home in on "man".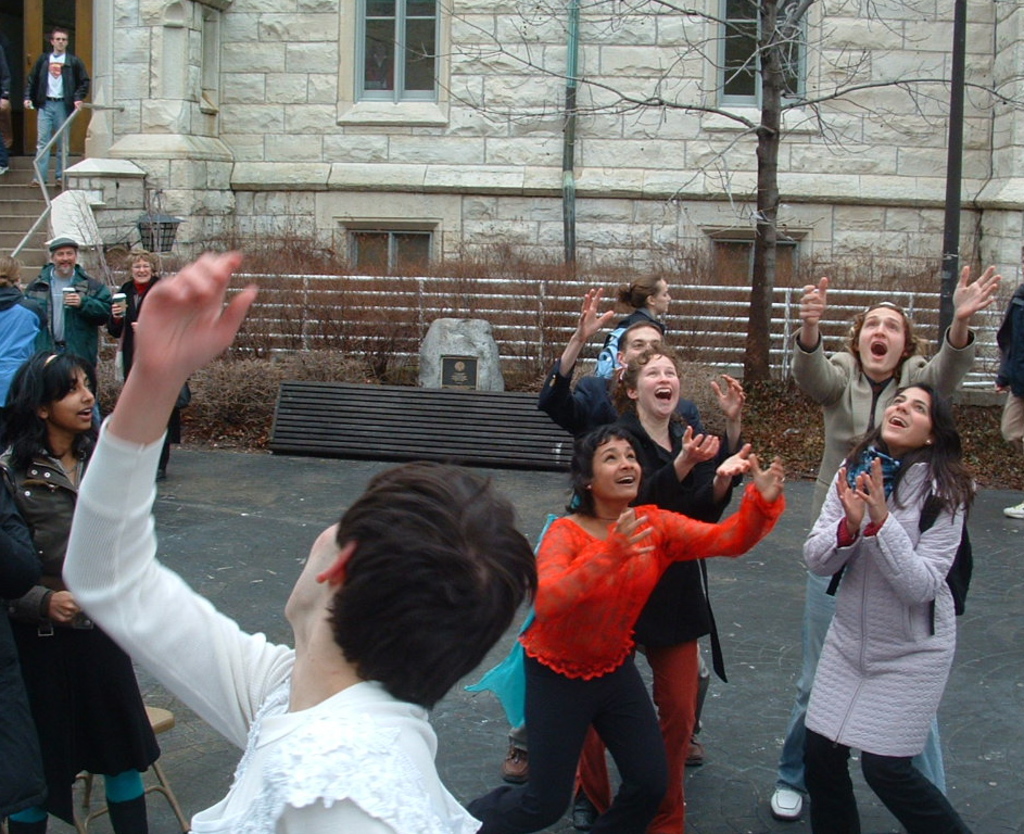
Homed in at {"left": 18, "top": 230, "right": 117, "bottom": 400}.
